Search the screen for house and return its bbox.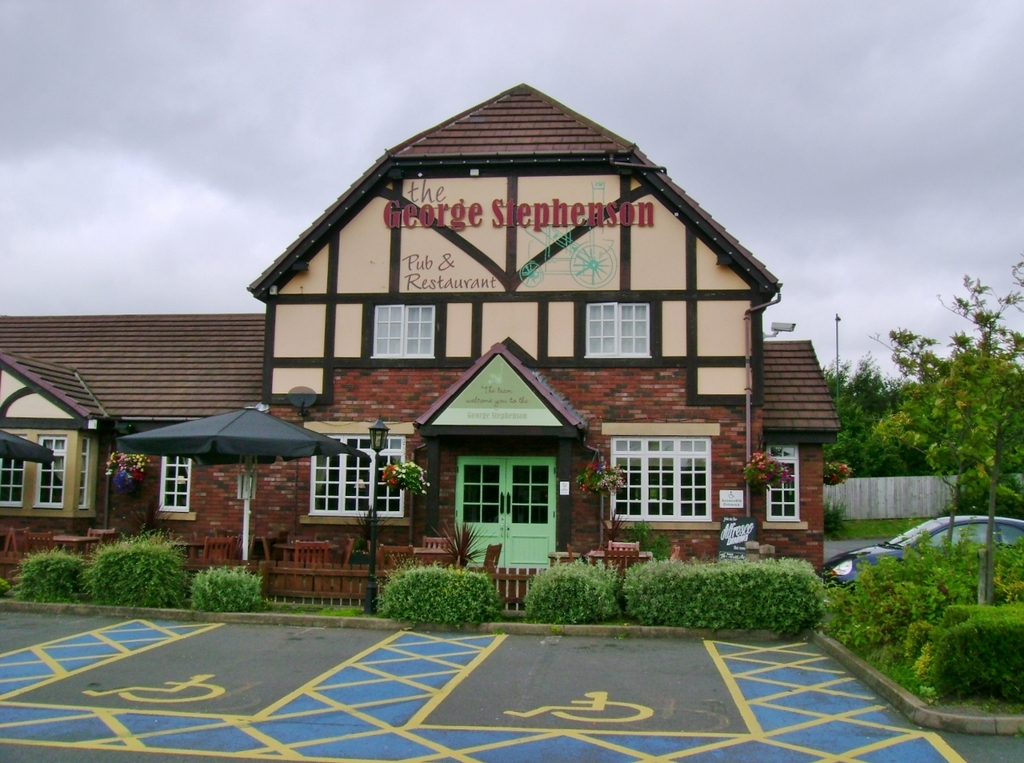
Found: left=0, top=289, right=262, bottom=575.
